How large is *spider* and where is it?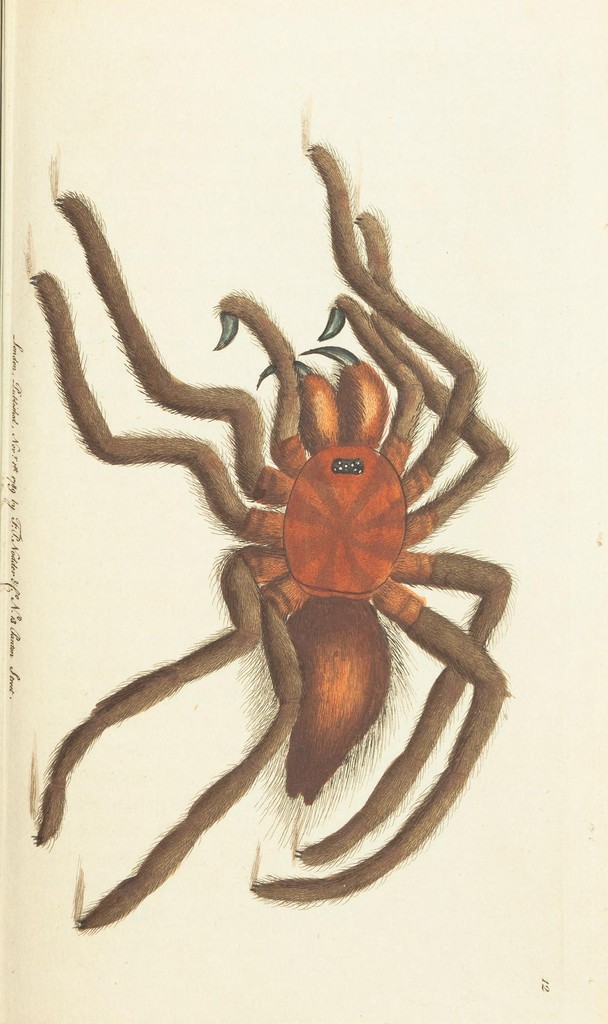
Bounding box: locate(20, 142, 516, 931).
